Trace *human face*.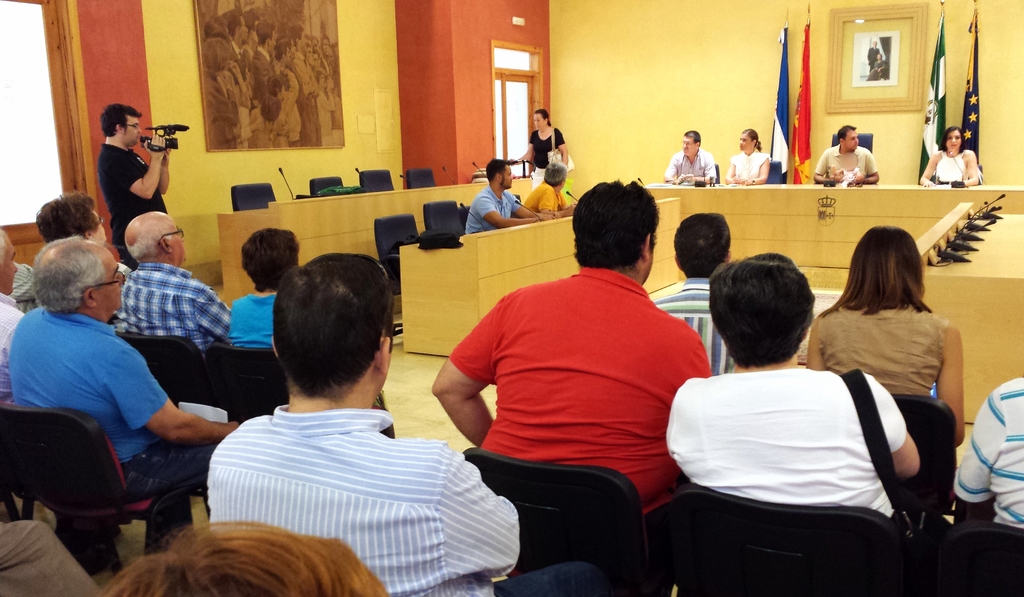
Traced to 125 117 141 146.
